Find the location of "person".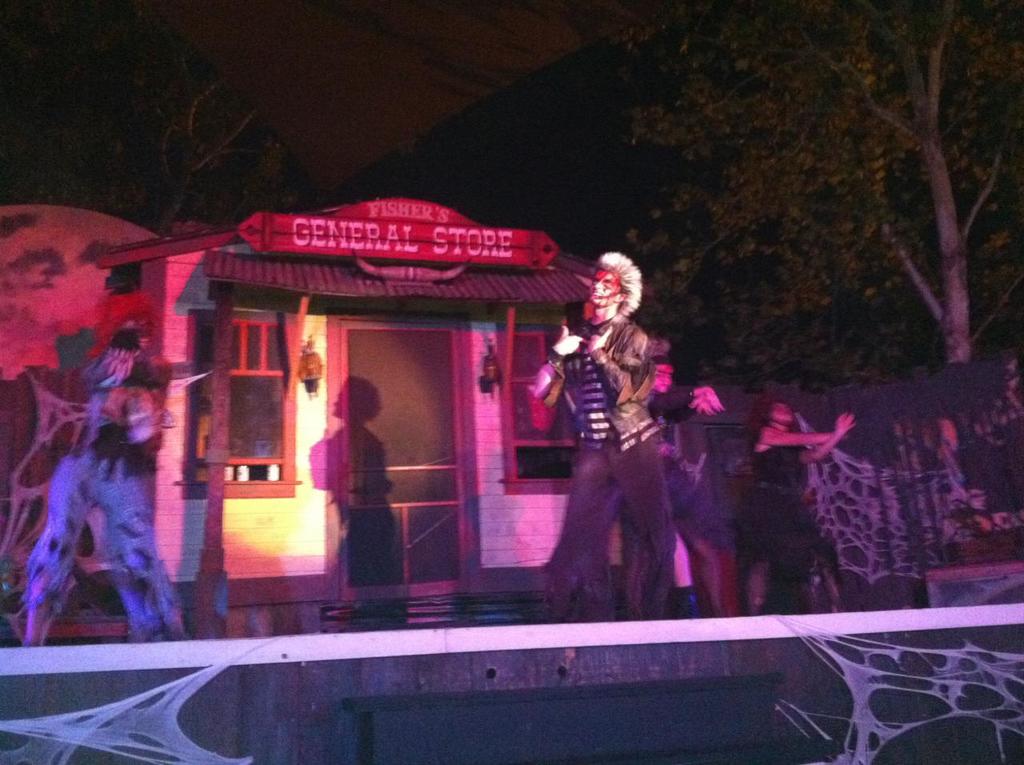
Location: (left=608, top=334, right=729, bottom=620).
